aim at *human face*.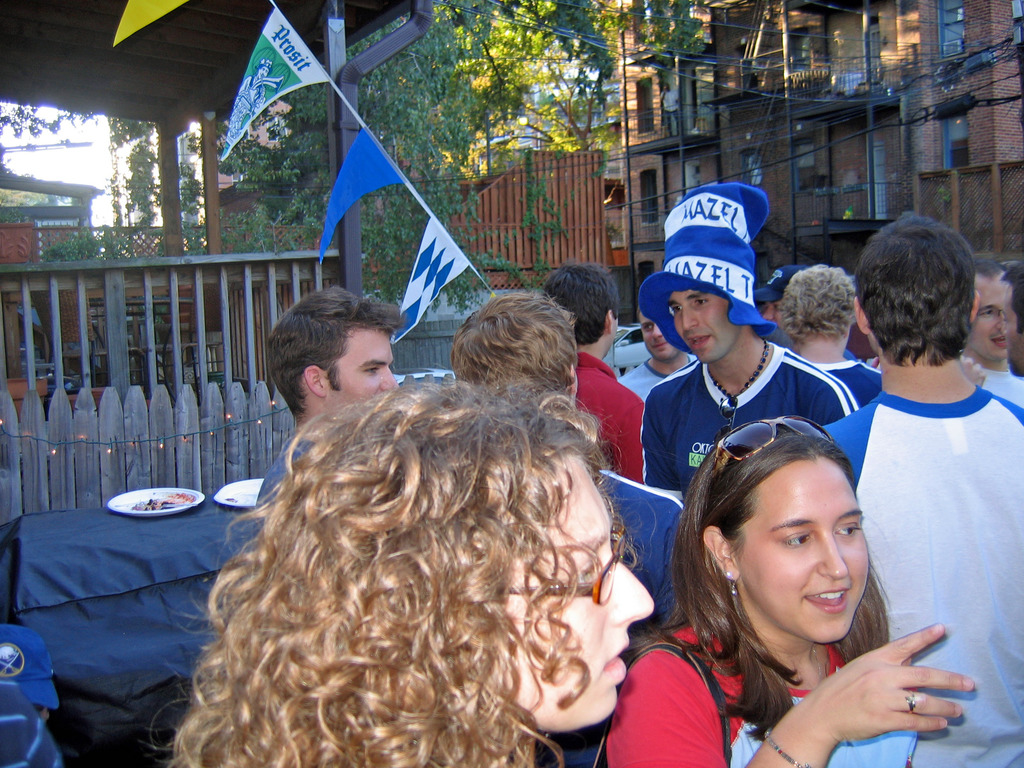
Aimed at (323, 321, 384, 419).
